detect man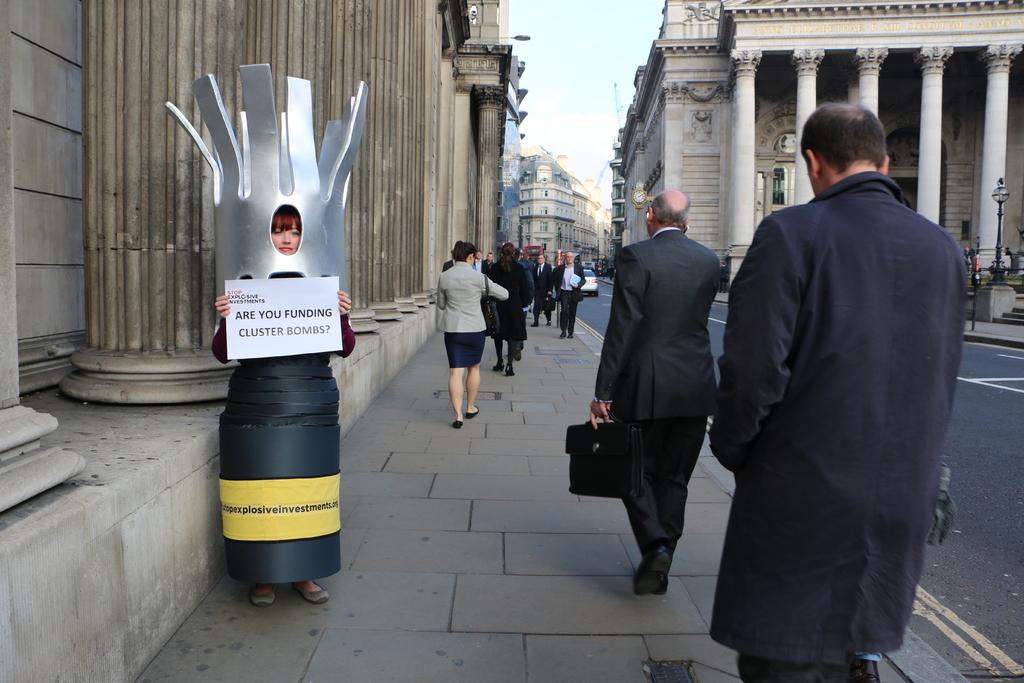
bbox(534, 248, 554, 330)
